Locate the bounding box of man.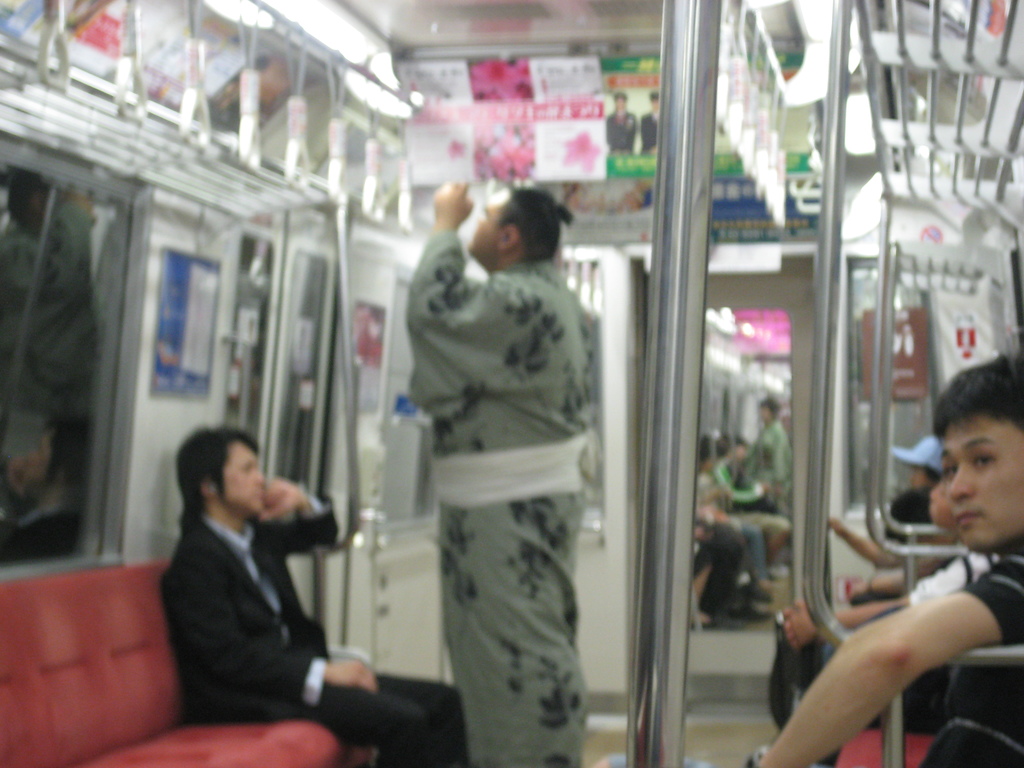
Bounding box: l=722, t=388, r=796, b=493.
